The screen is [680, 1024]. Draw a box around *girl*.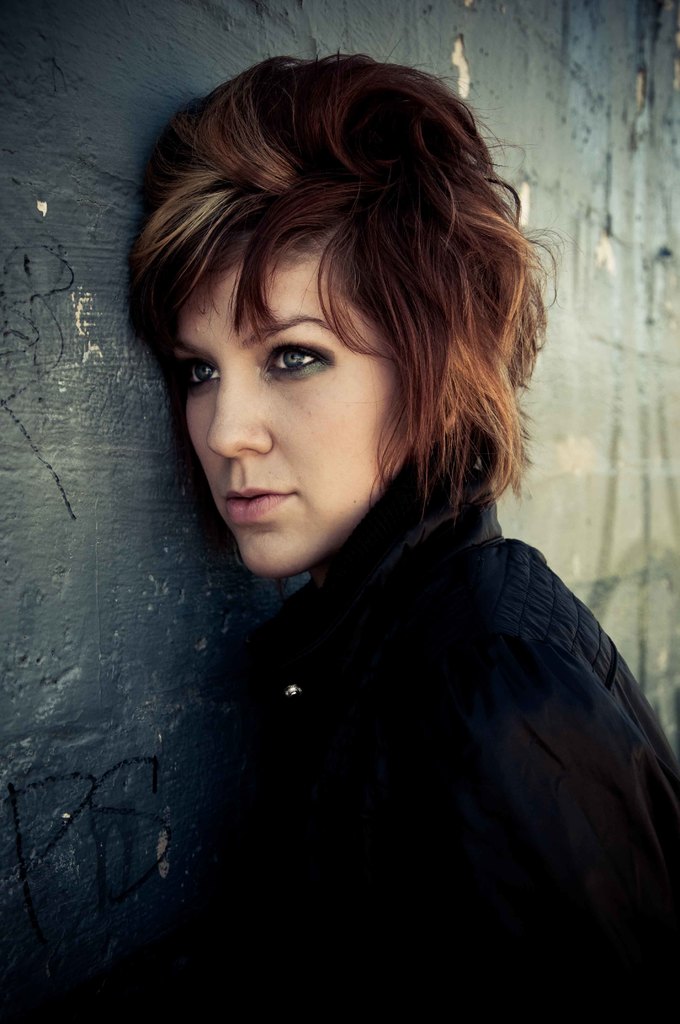
x1=124 y1=35 x2=679 y2=1023.
